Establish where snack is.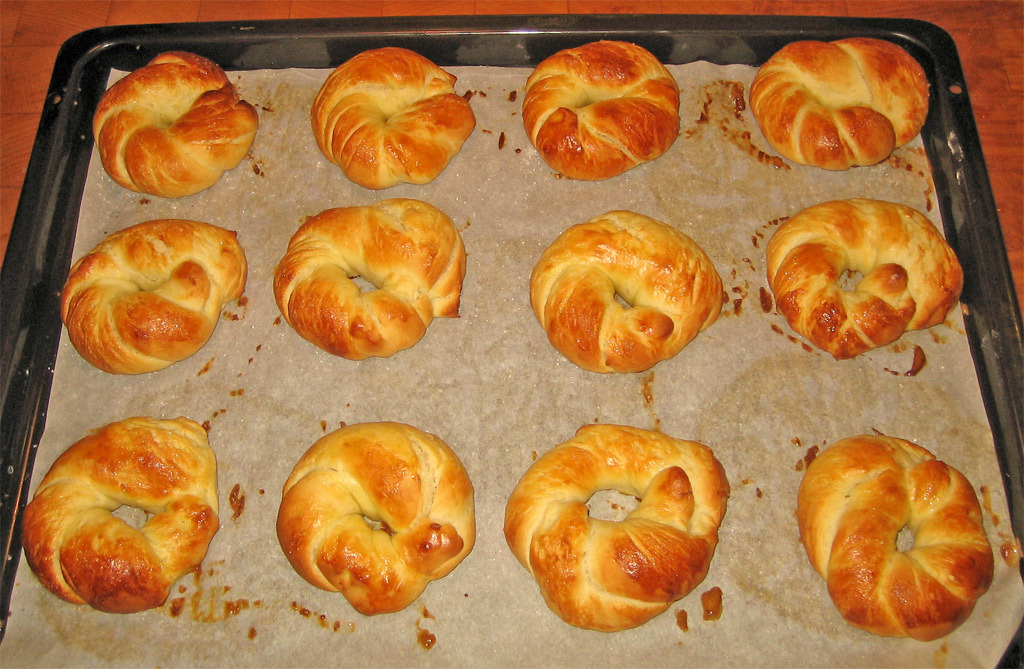
Established at [516, 39, 681, 182].
